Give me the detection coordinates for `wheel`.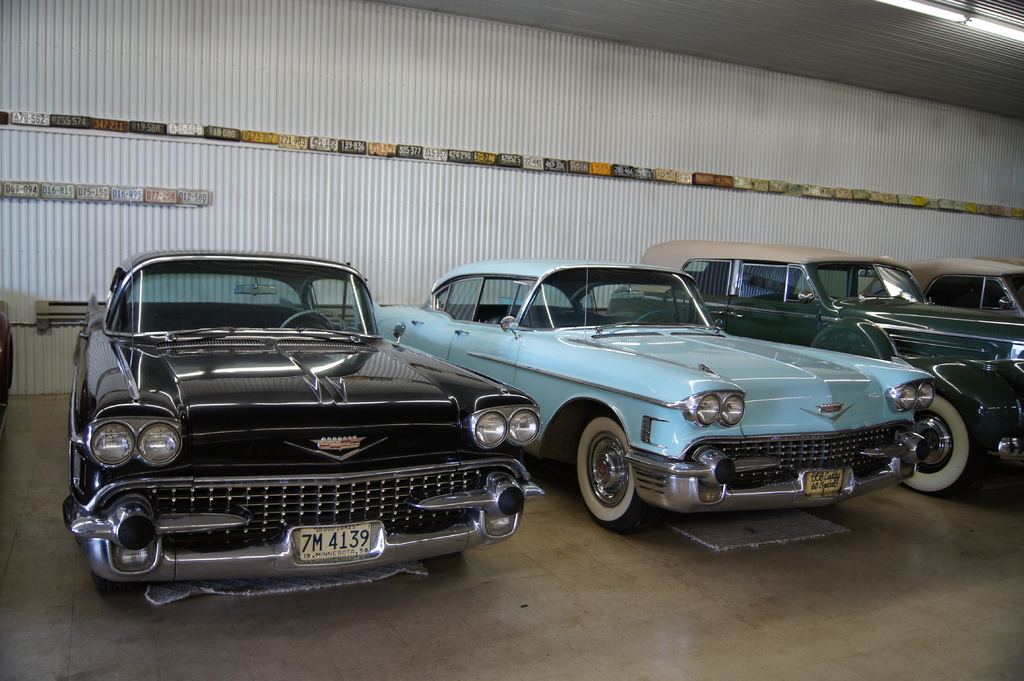
<region>278, 307, 348, 331</region>.
